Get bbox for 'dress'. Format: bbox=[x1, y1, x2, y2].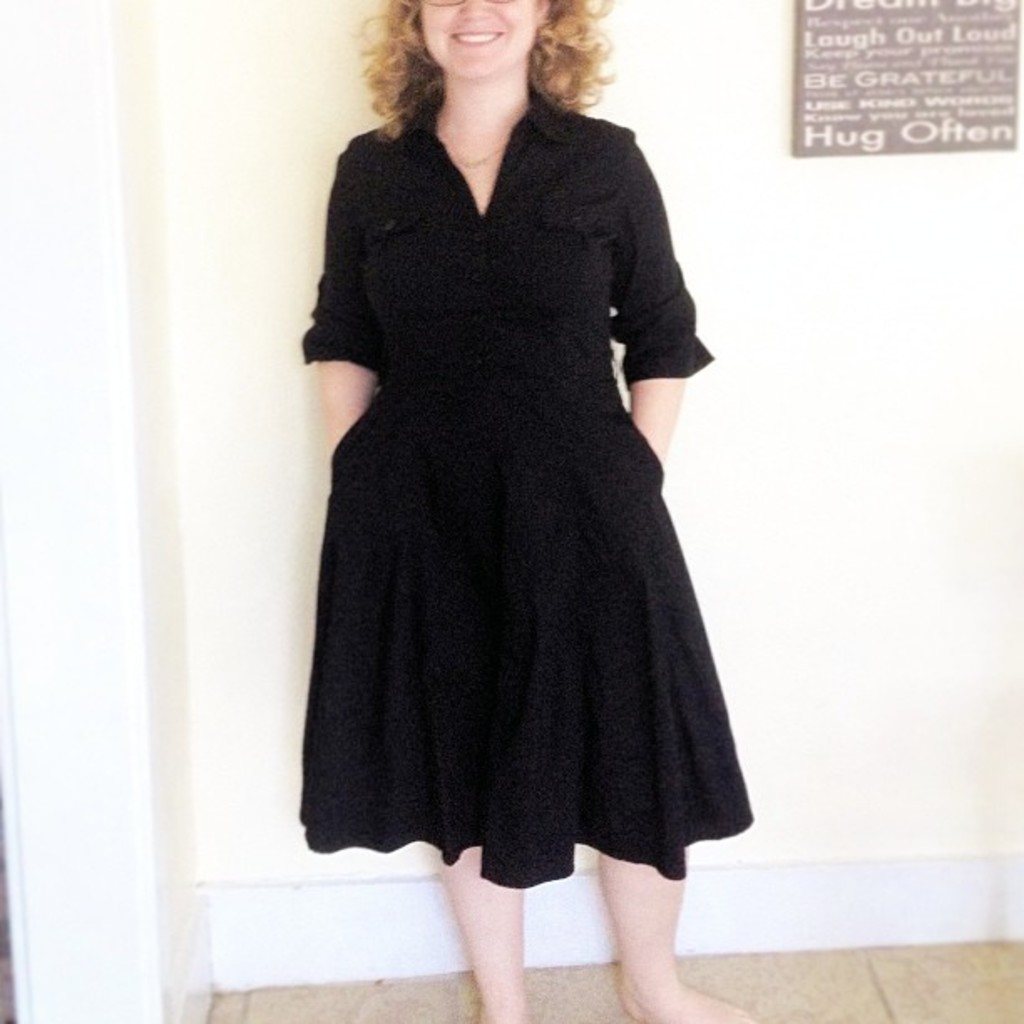
bbox=[301, 95, 753, 892].
